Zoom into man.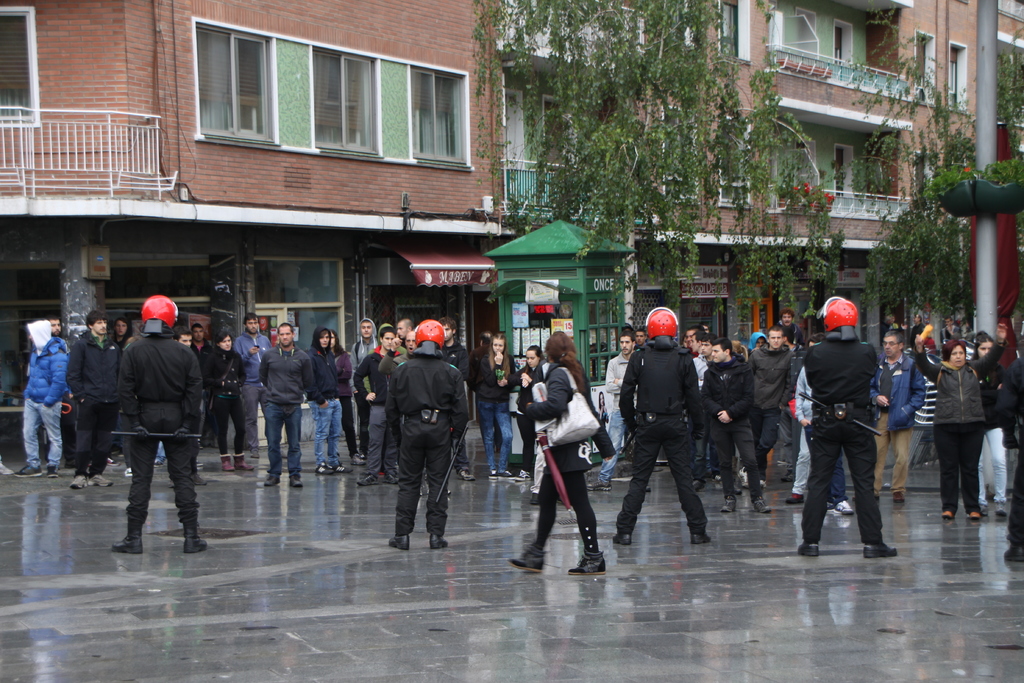
Zoom target: BBox(190, 324, 214, 376).
